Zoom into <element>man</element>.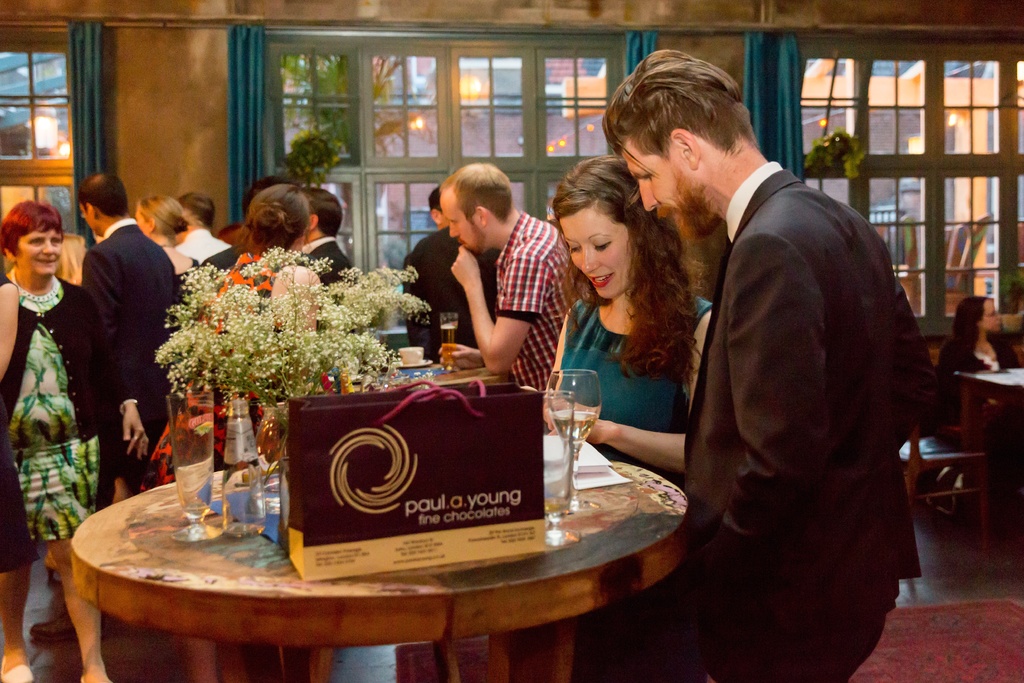
Zoom target: [x1=33, y1=169, x2=180, y2=638].
